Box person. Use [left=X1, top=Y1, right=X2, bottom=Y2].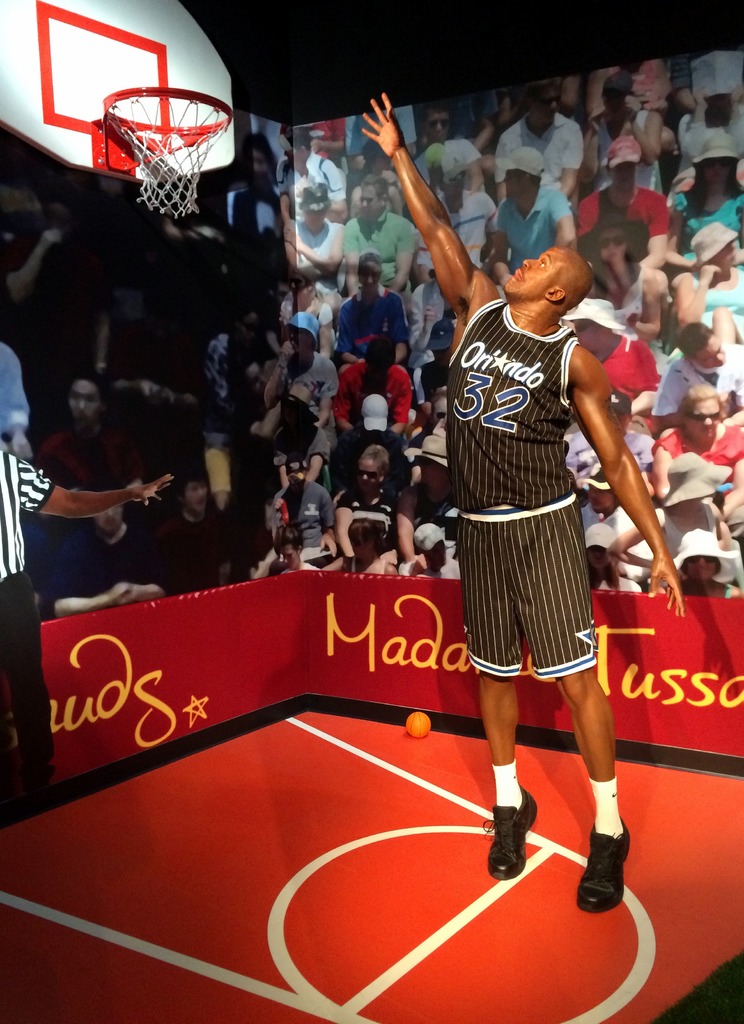
[left=563, top=300, right=659, bottom=434].
